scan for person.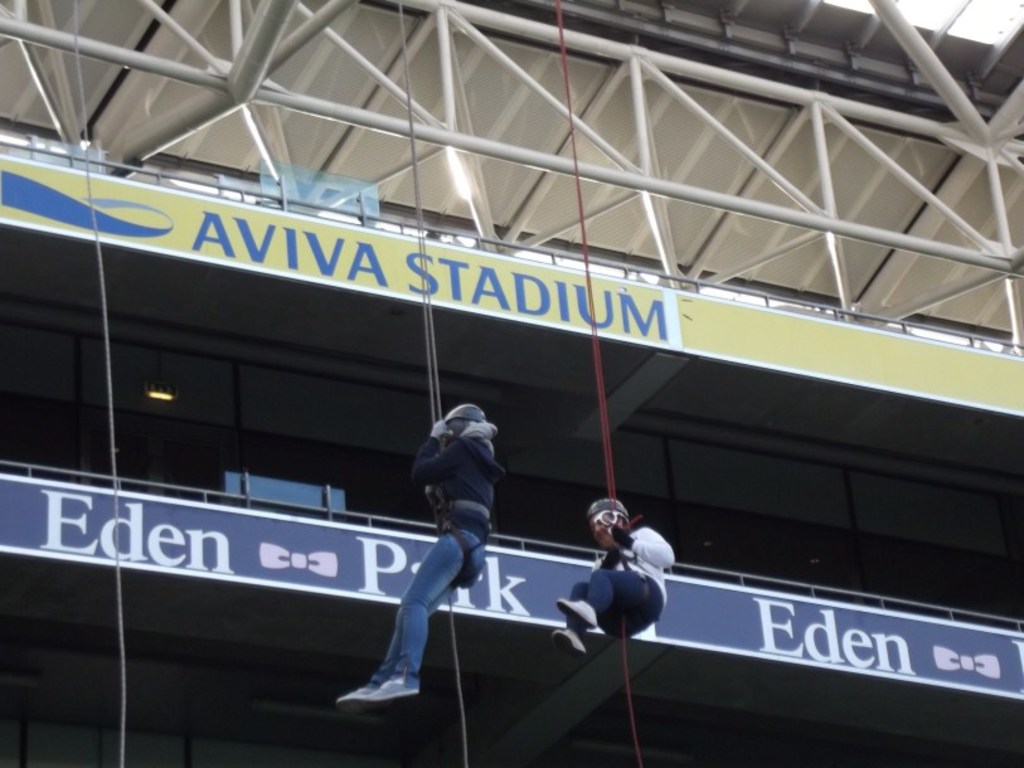
Scan result: {"x1": 359, "y1": 392, "x2": 513, "y2": 711}.
